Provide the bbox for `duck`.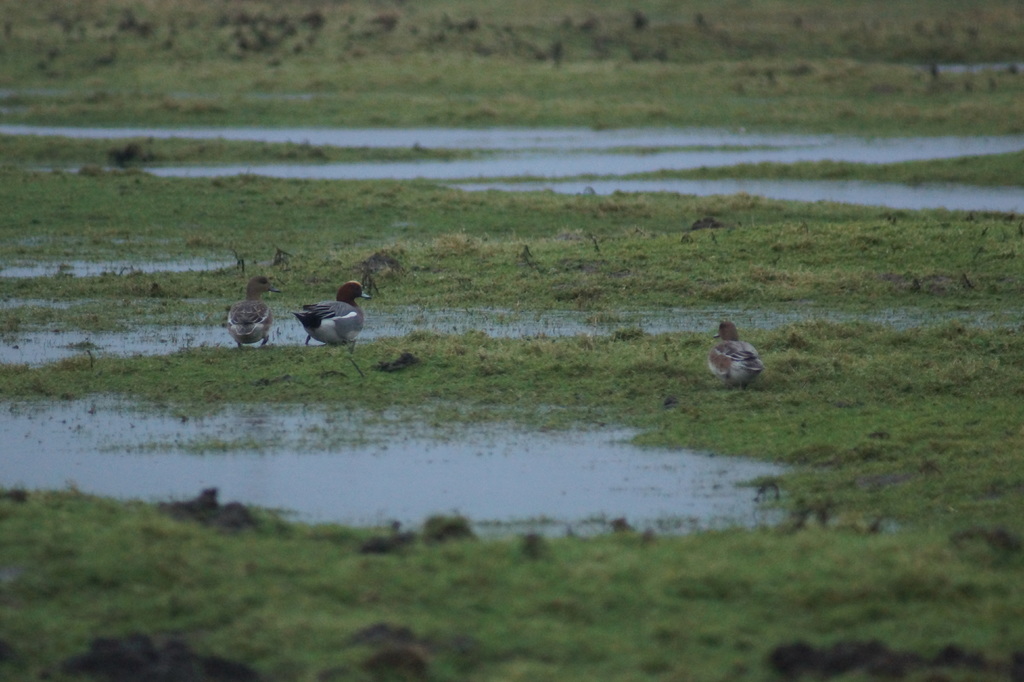
{"left": 296, "top": 281, "right": 378, "bottom": 350}.
